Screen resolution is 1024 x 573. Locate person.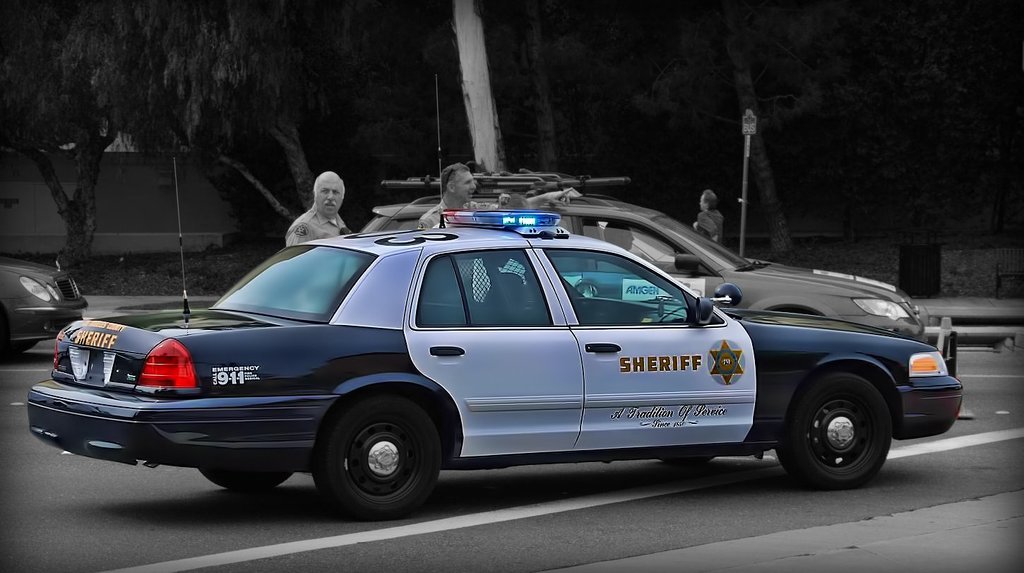
286,163,343,246.
